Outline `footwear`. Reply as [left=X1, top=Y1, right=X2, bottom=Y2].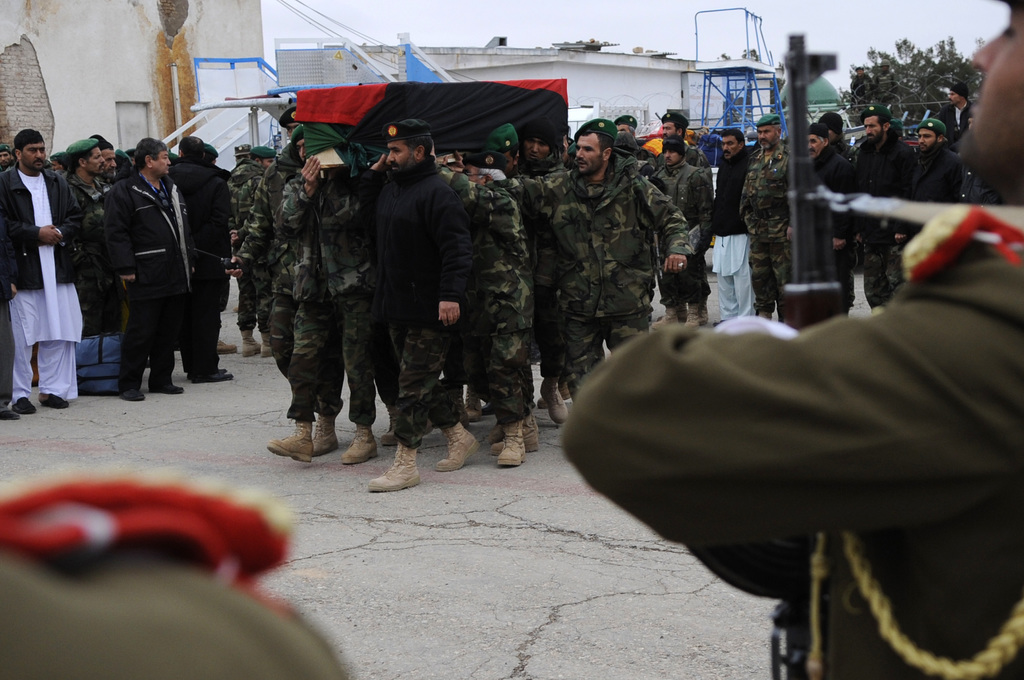
[left=218, top=337, right=236, bottom=352].
